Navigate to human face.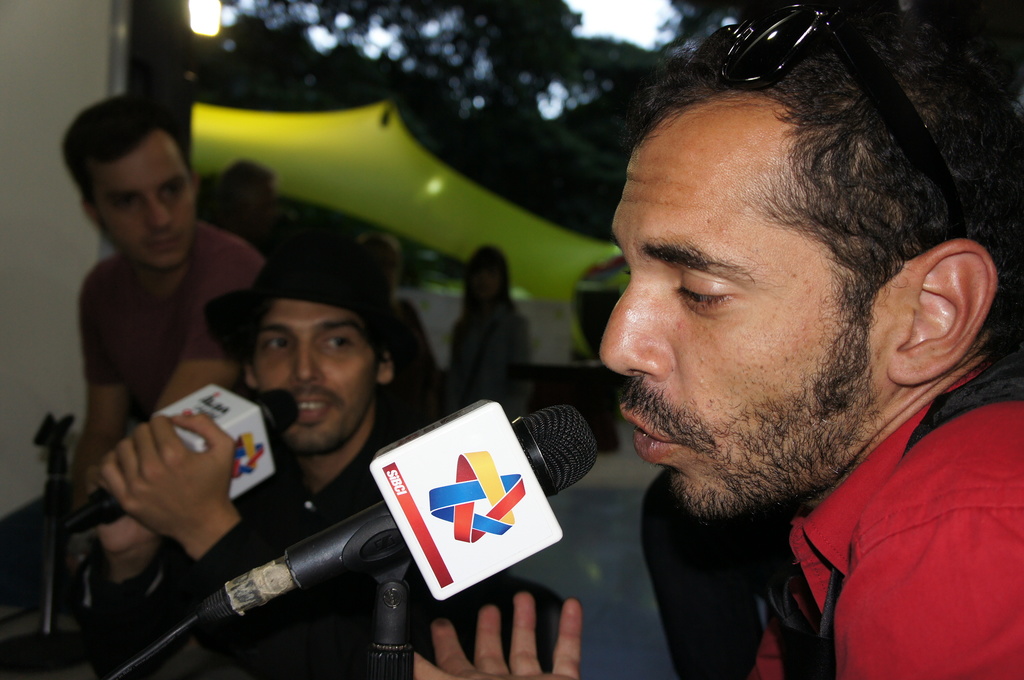
Navigation target: bbox=(598, 121, 893, 514).
